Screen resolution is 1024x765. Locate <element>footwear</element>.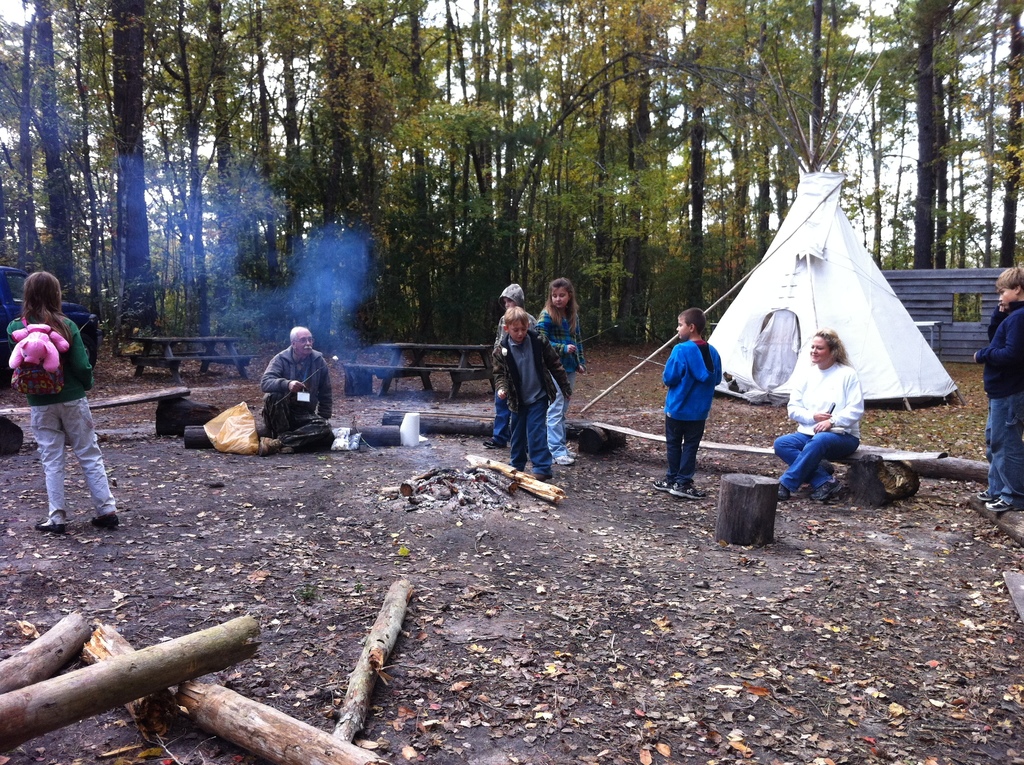
483 435 504 447.
